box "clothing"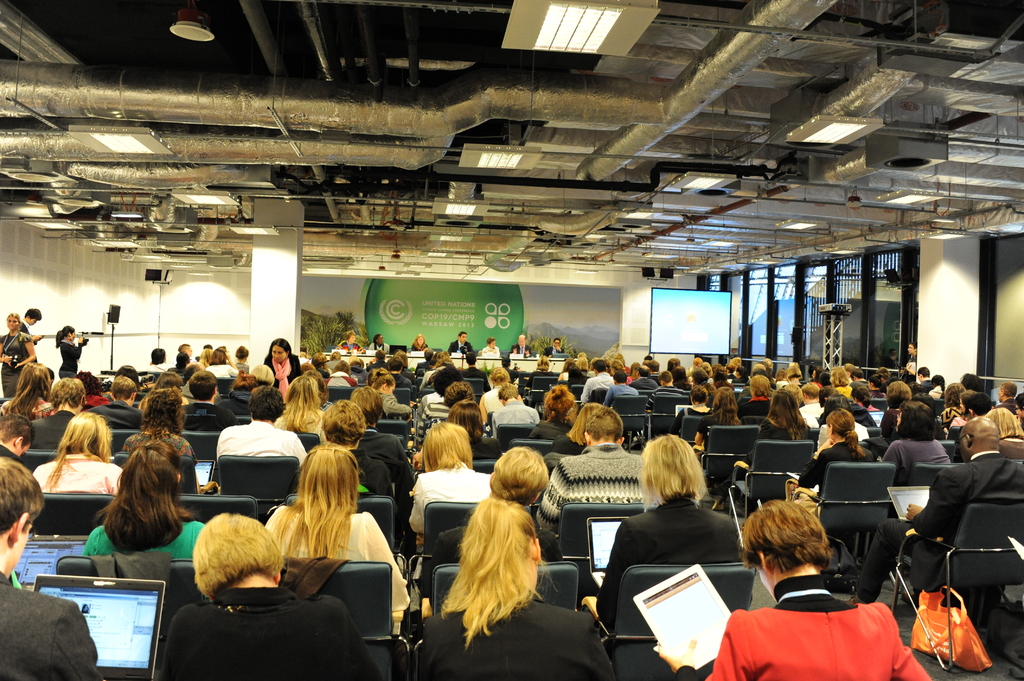
left=157, top=587, right=386, bottom=680
